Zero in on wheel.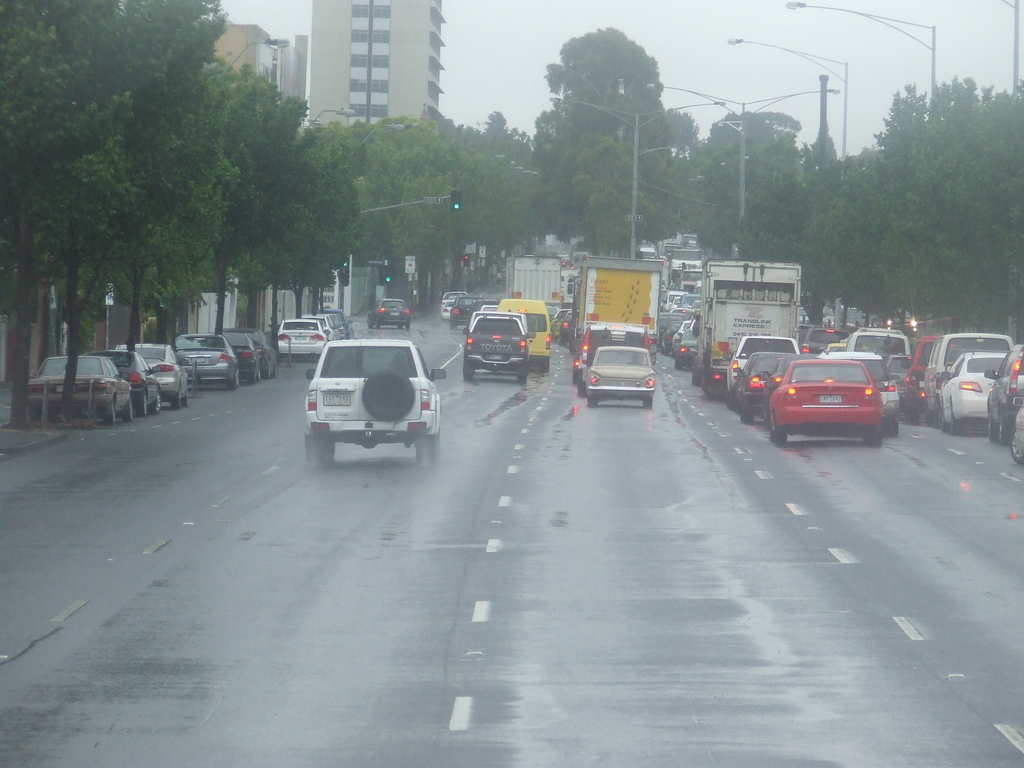
Zeroed in: box(738, 399, 751, 419).
